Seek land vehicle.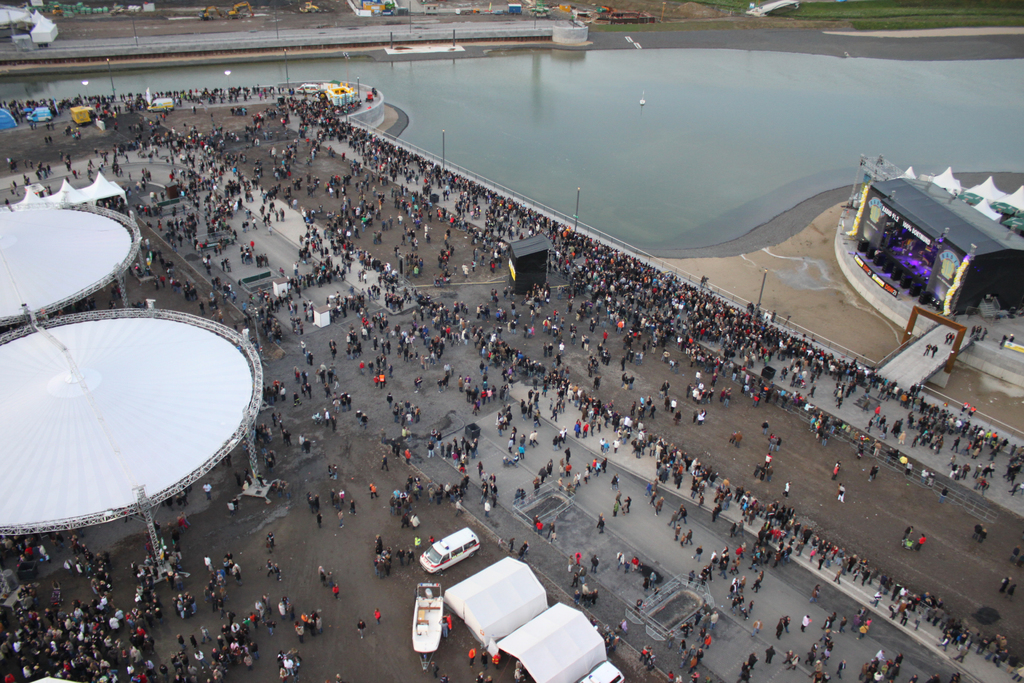
Rect(143, 95, 179, 112).
